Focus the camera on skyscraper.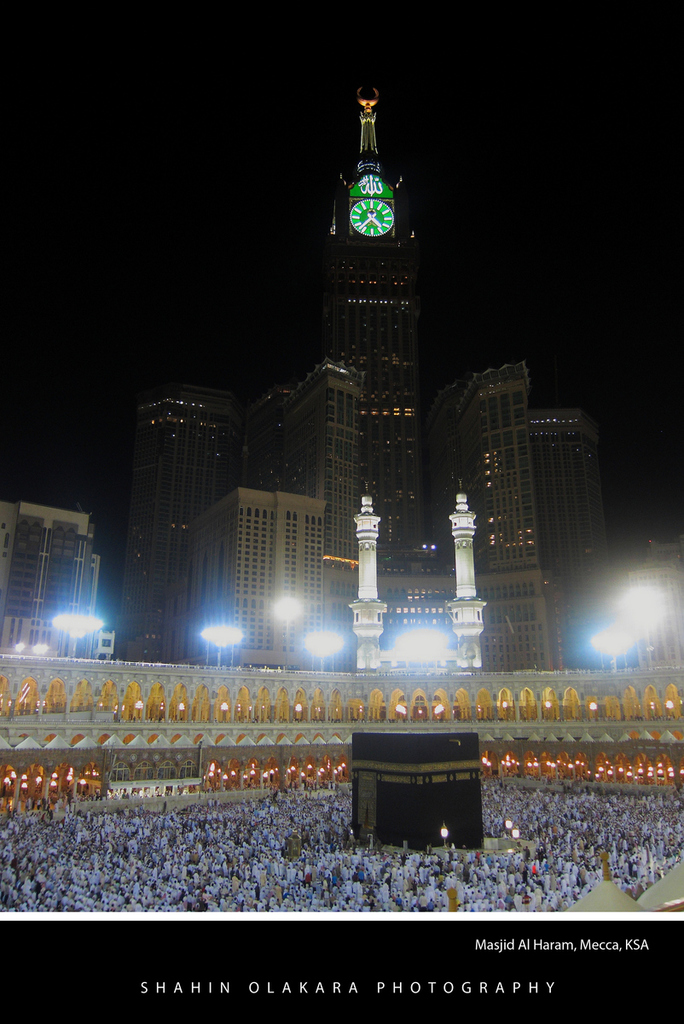
Focus region: 113/370/370/660.
